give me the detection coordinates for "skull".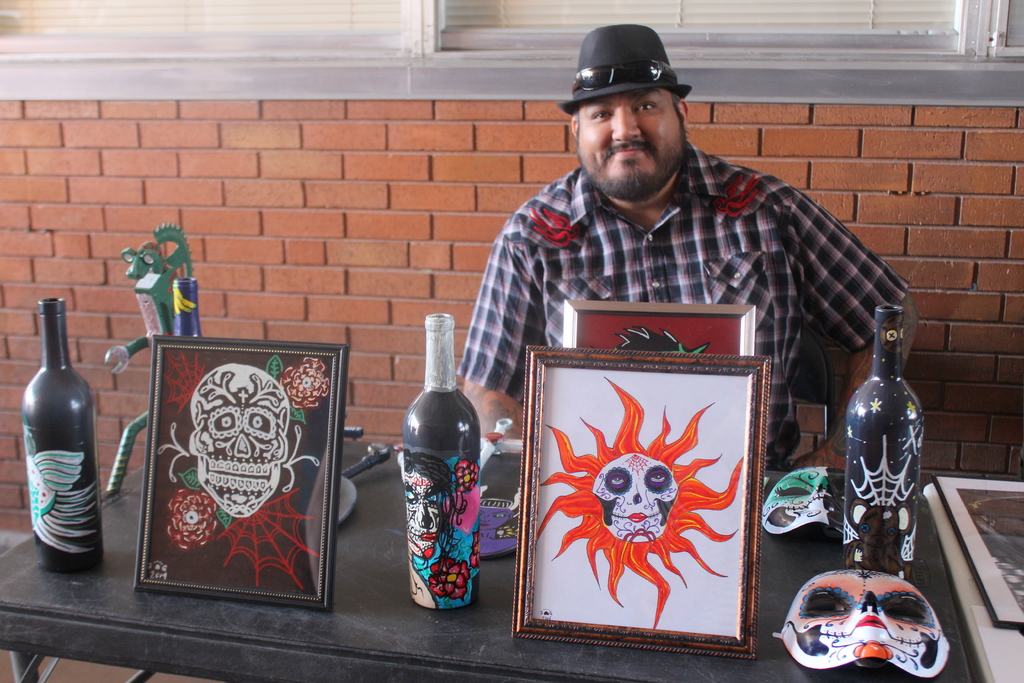
x1=792 y1=565 x2=948 y2=680.
